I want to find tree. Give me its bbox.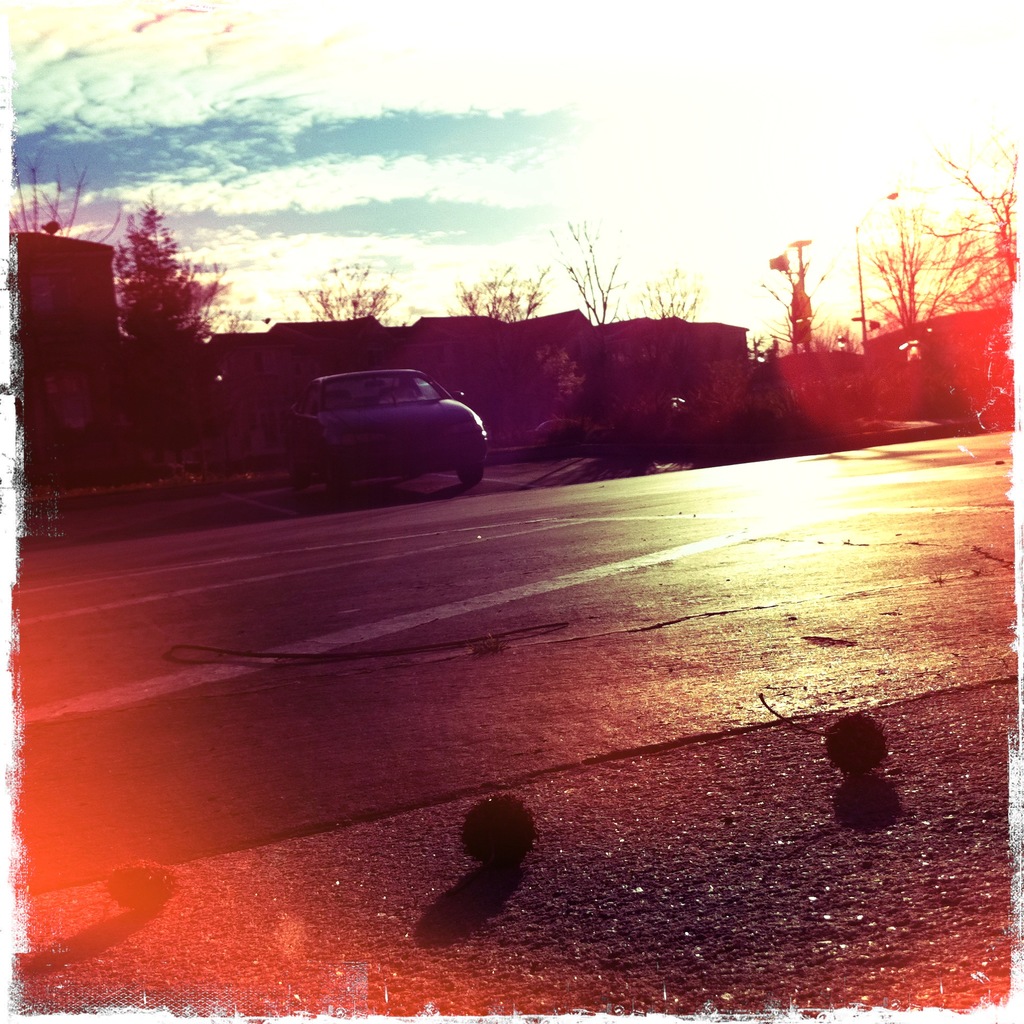
109/191/225/350.
